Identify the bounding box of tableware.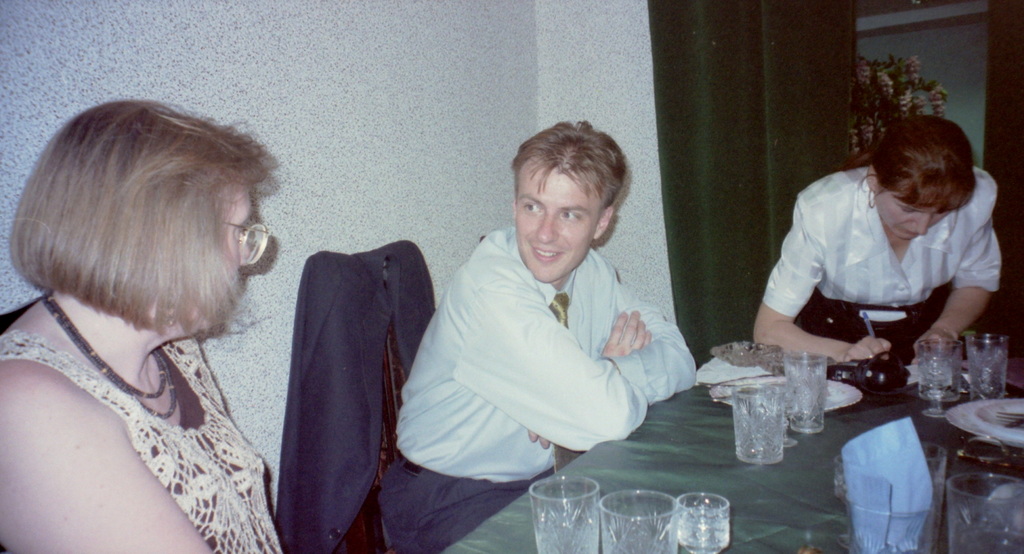
region(831, 442, 950, 553).
